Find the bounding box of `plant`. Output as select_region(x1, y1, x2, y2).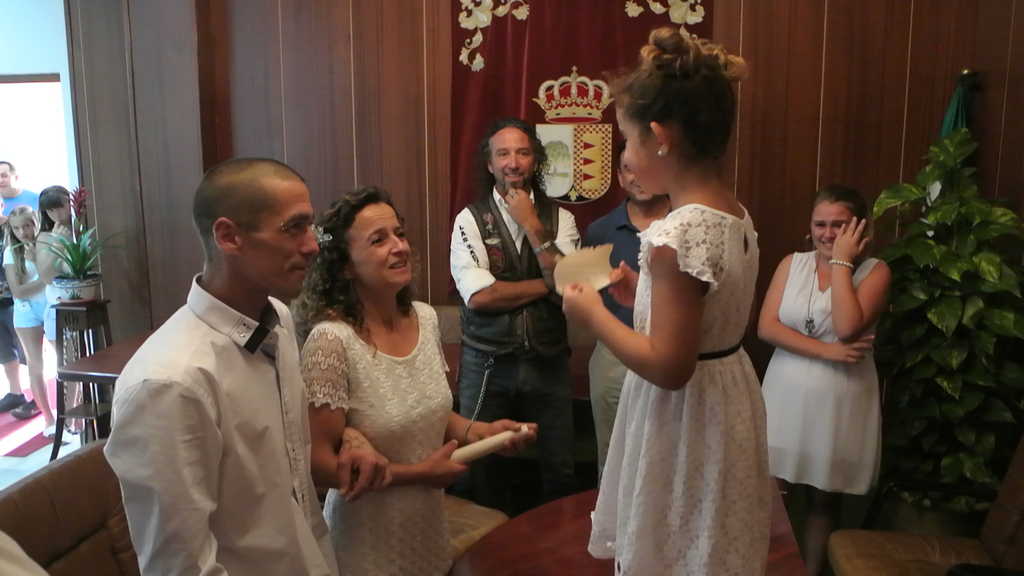
select_region(542, 140, 576, 179).
